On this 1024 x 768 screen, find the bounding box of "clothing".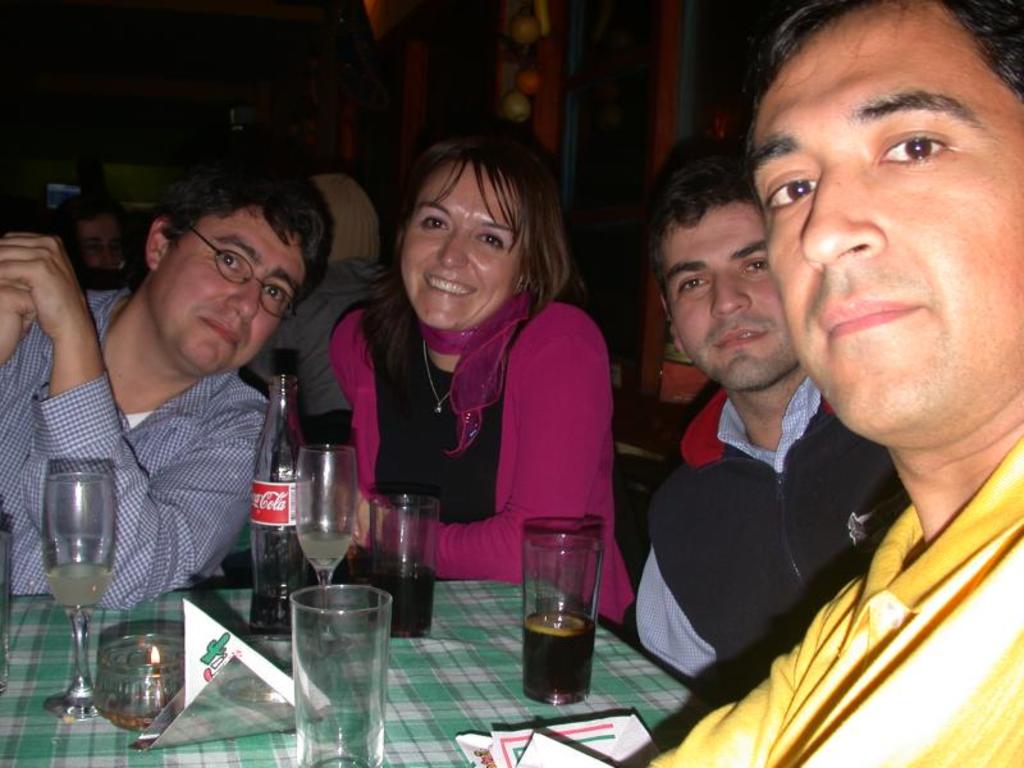
Bounding box: BBox(330, 283, 640, 650).
